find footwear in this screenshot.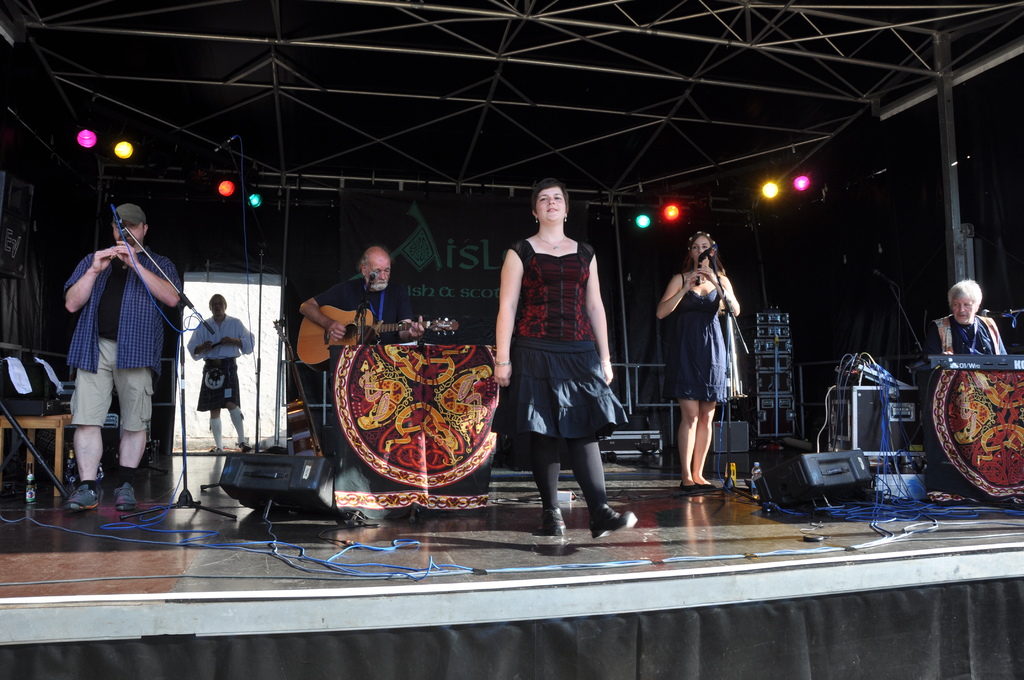
The bounding box for footwear is box=[65, 482, 104, 512].
